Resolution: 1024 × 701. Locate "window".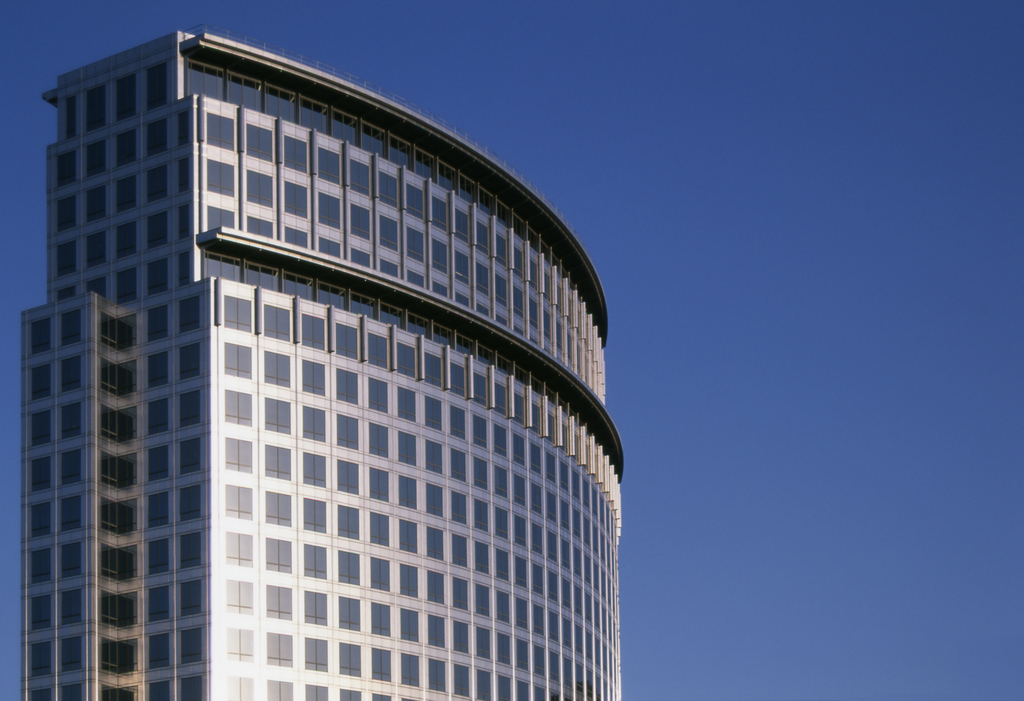
BBox(85, 277, 102, 297).
